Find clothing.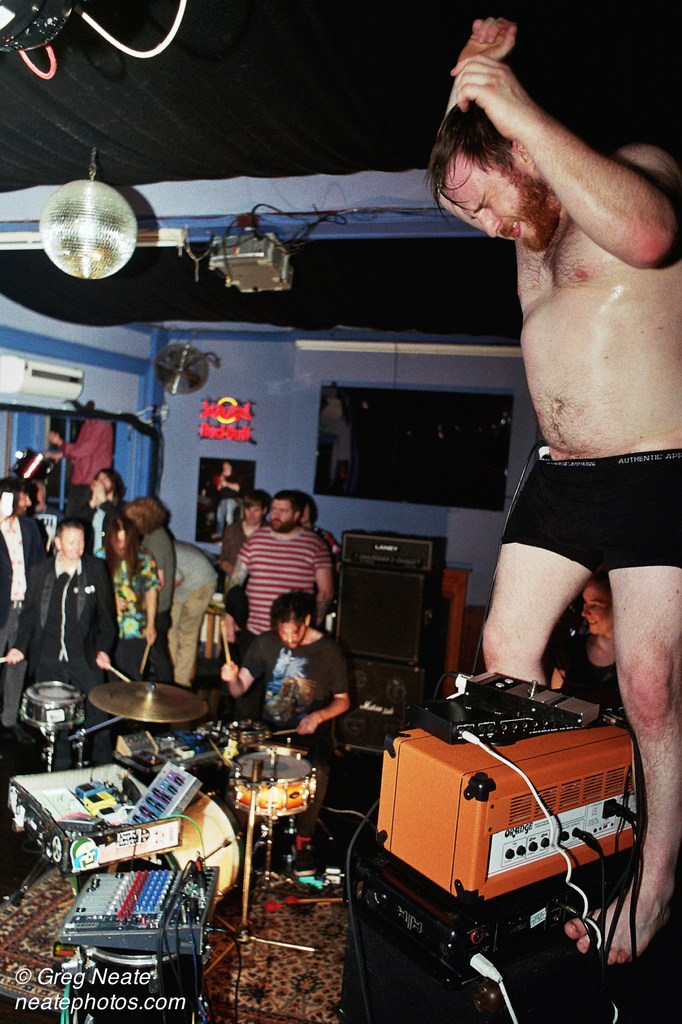
(113,559,177,636).
